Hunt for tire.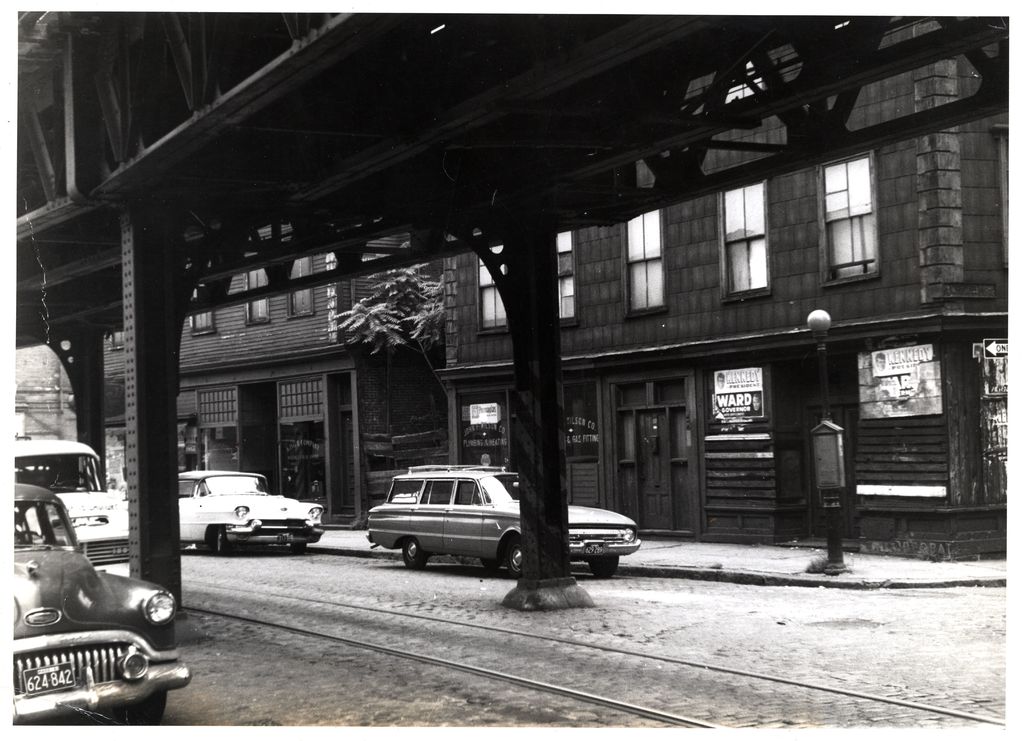
Hunted down at [left=403, top=538, right=424, bottom=569].
